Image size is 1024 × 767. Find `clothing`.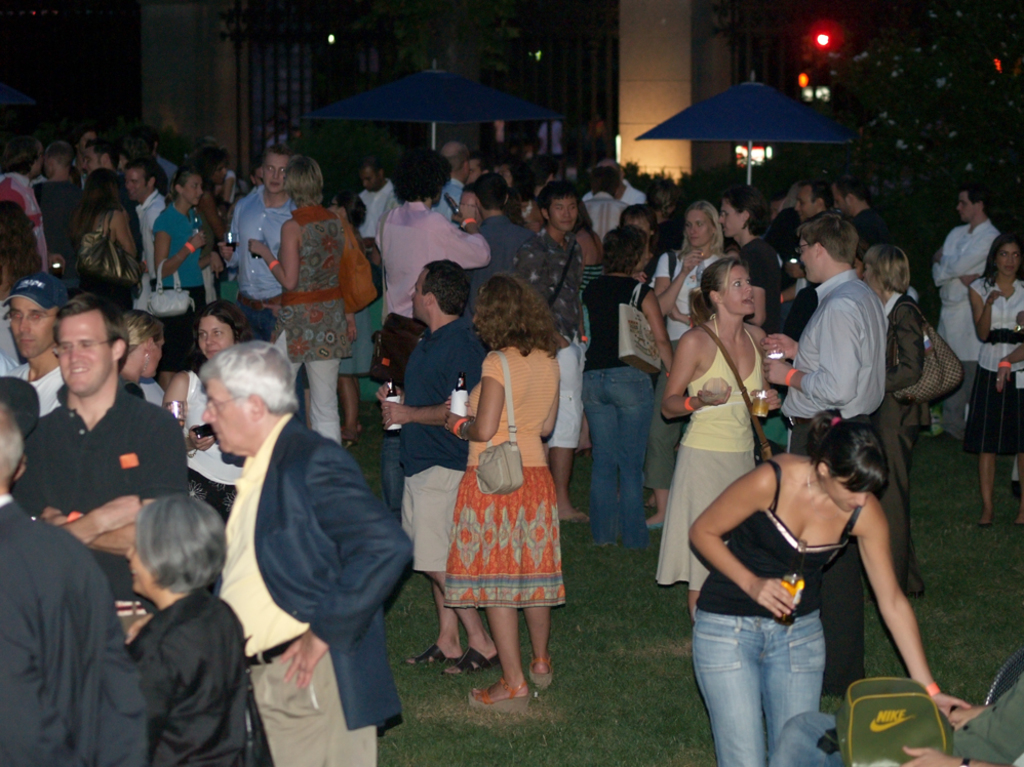
select_region(580, 264, 655, 550).
